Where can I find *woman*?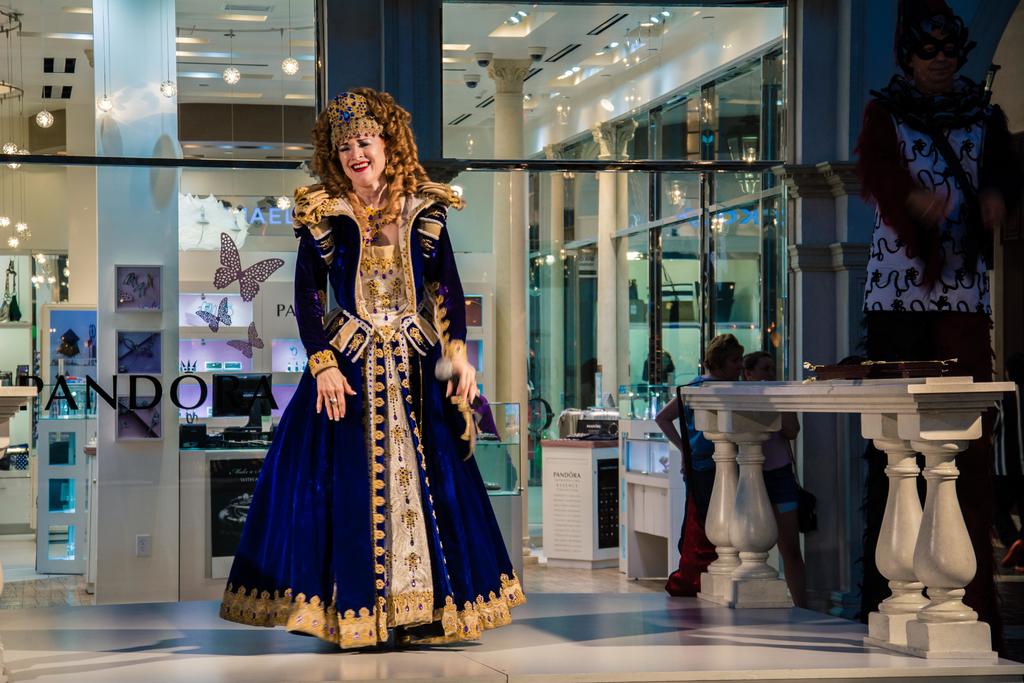
You can find it at BBox(657, 333, 744, 558).
